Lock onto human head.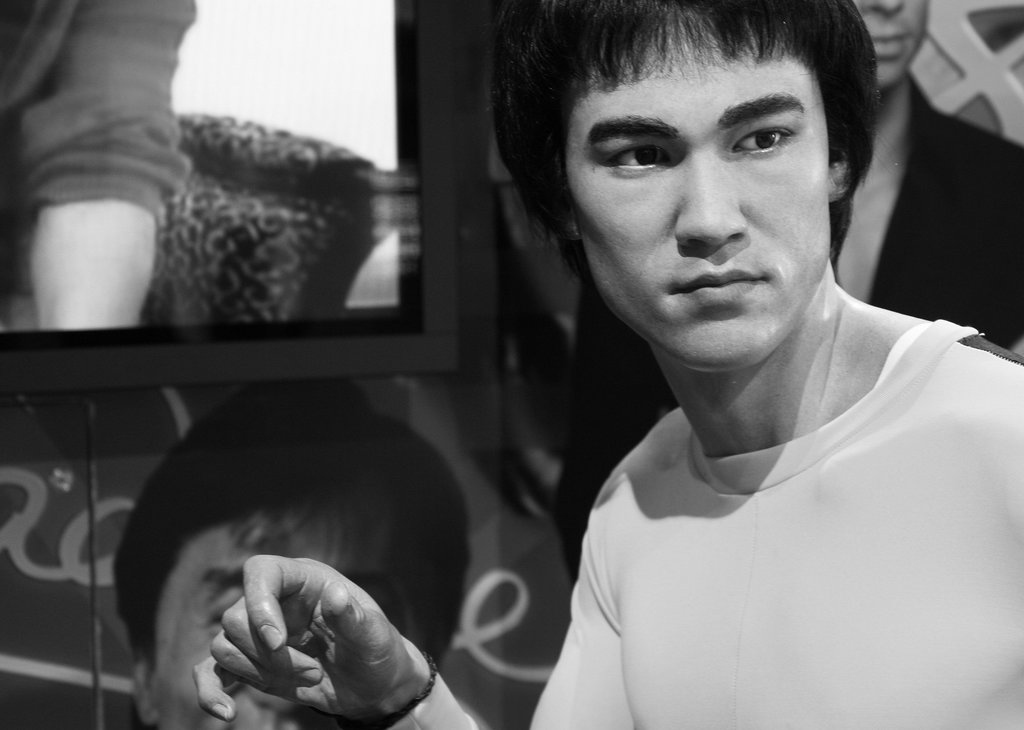
Locked: select_region(111, 404, 470, 729).
